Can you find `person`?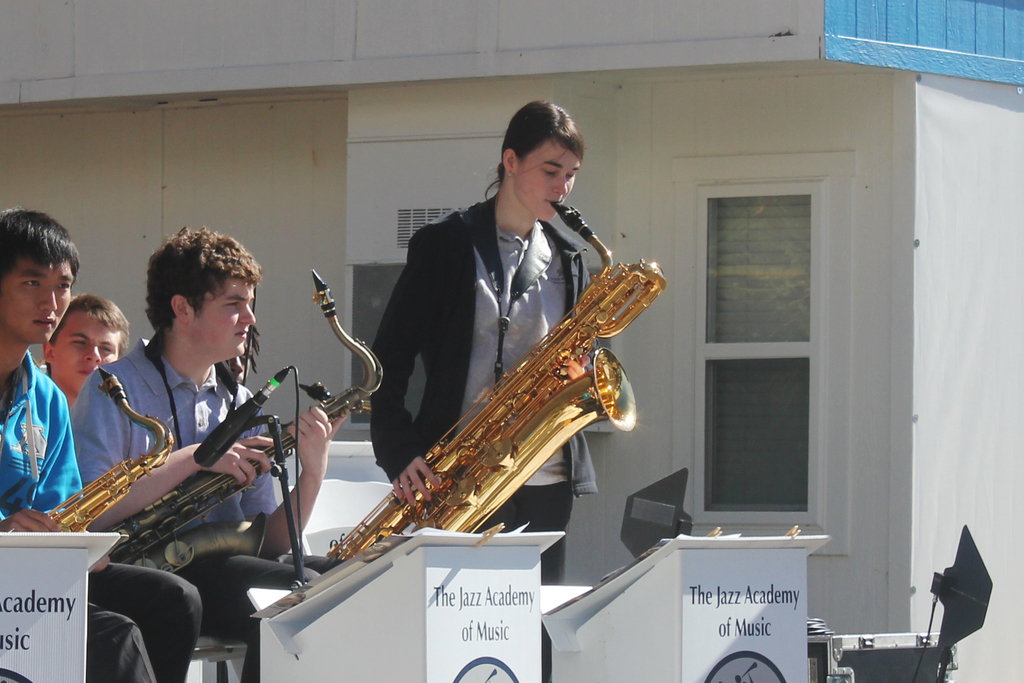
Yes, bounding box: [x1=71, y1=228, x2=348, y2=682].
